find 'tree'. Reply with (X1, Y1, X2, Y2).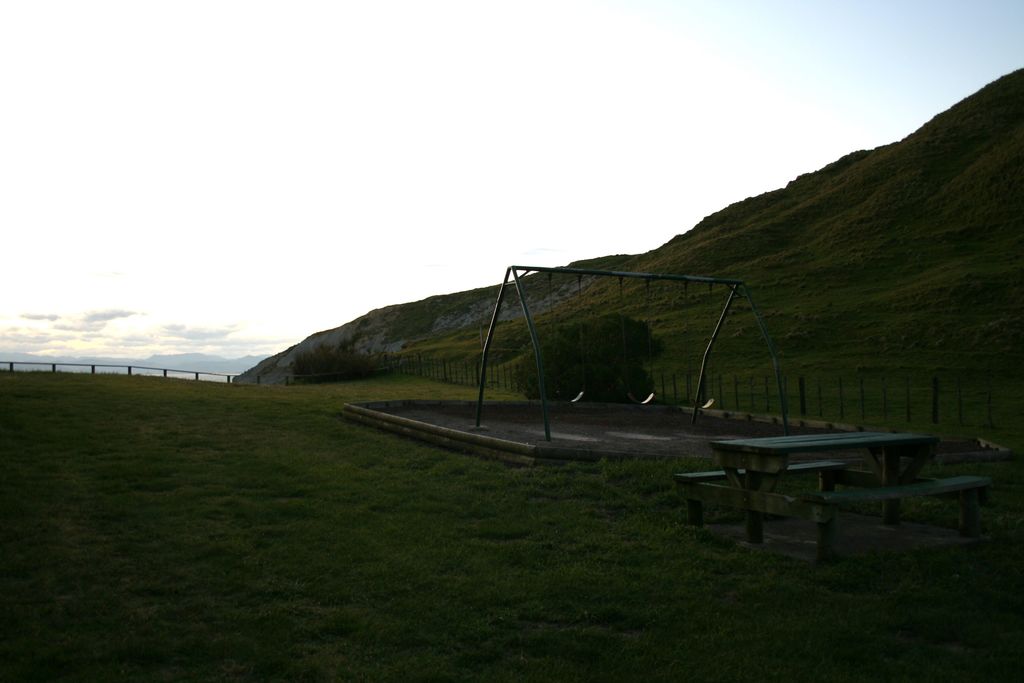
(513, 311, 664, 400).
